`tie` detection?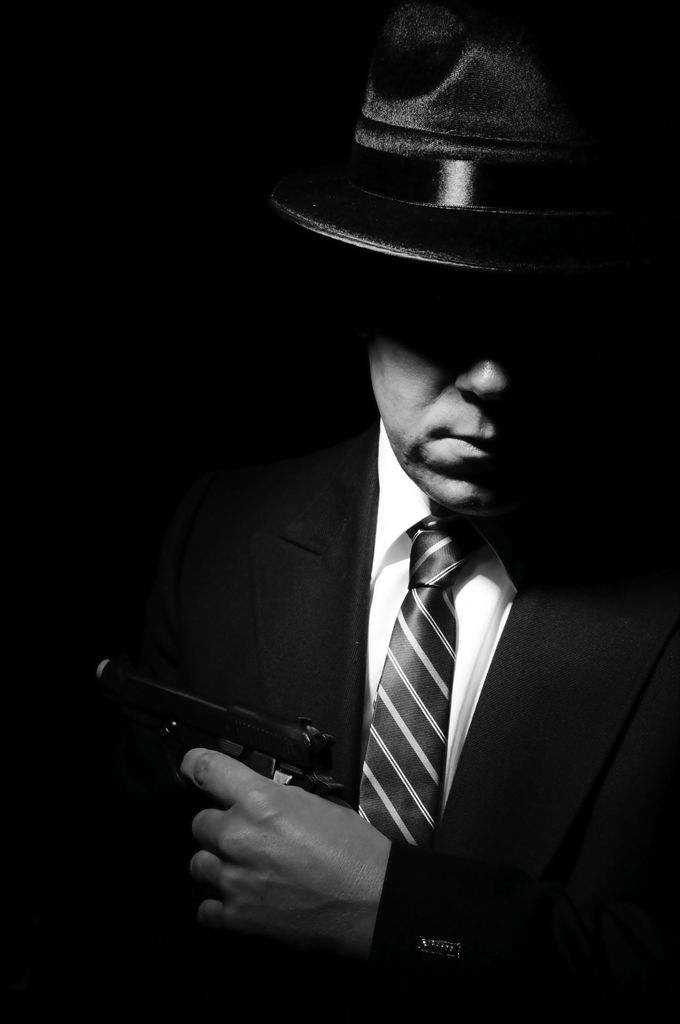
(353, 518, 506, 852)
